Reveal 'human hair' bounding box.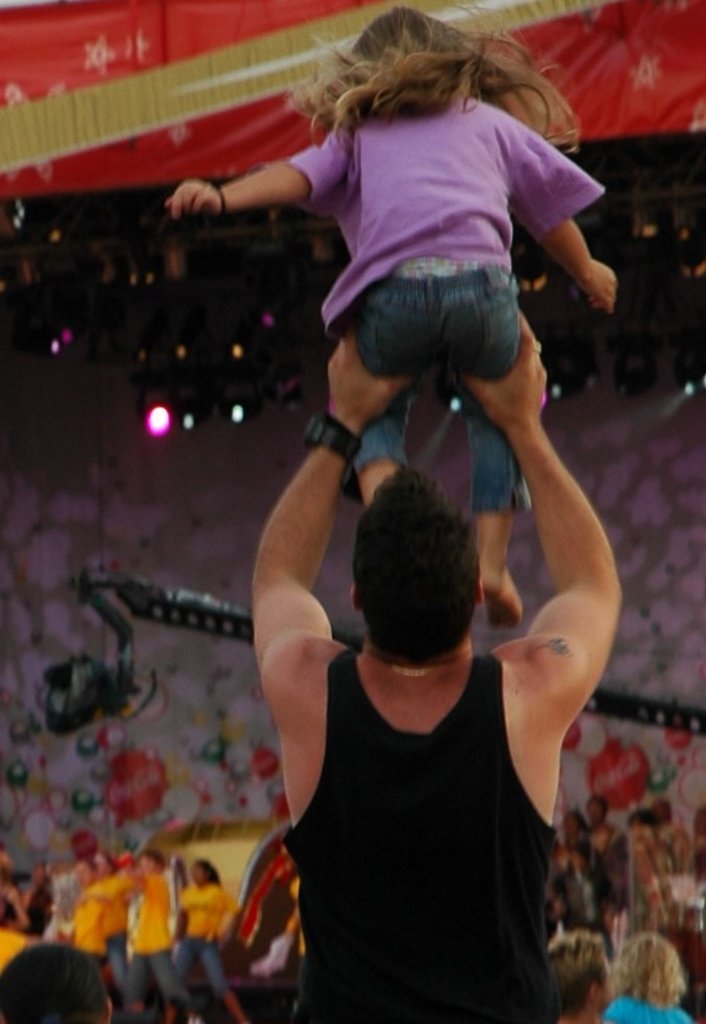
Revealed: [left=20, top=853, right=50, bottom=878].
